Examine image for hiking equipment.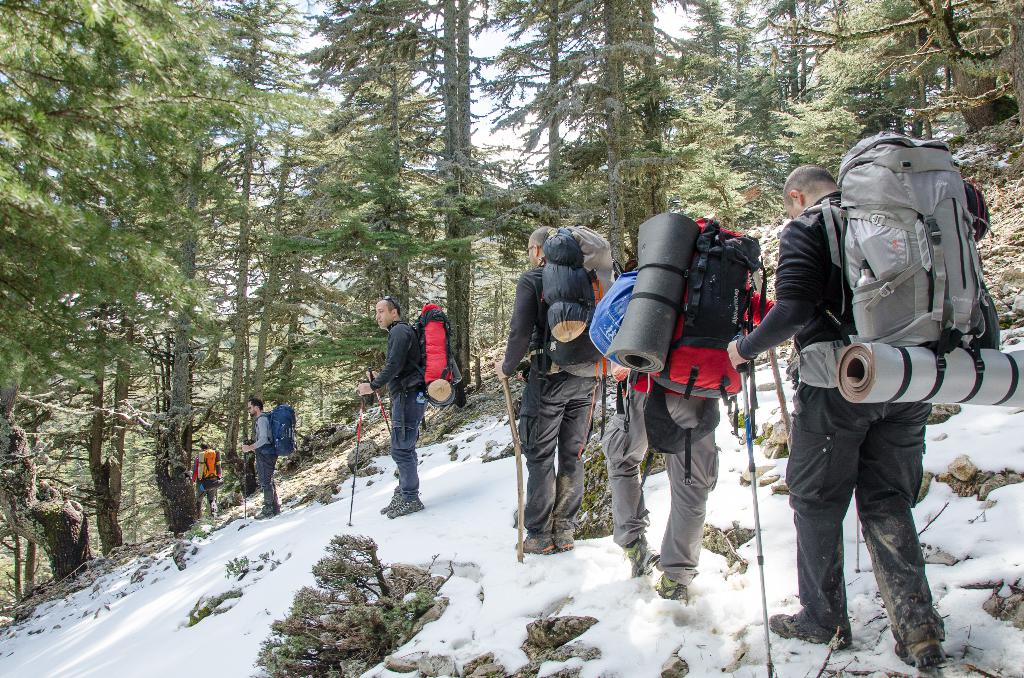
Examination result: 254:404:296:454.
